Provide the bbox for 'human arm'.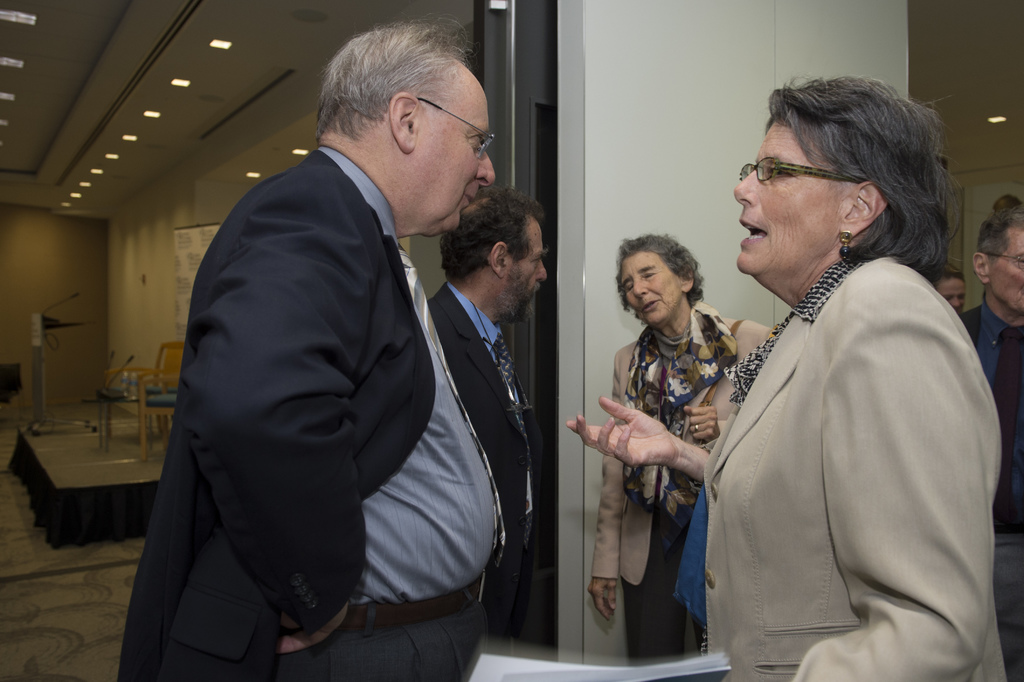
<box>789,264,1003,681</box>.
